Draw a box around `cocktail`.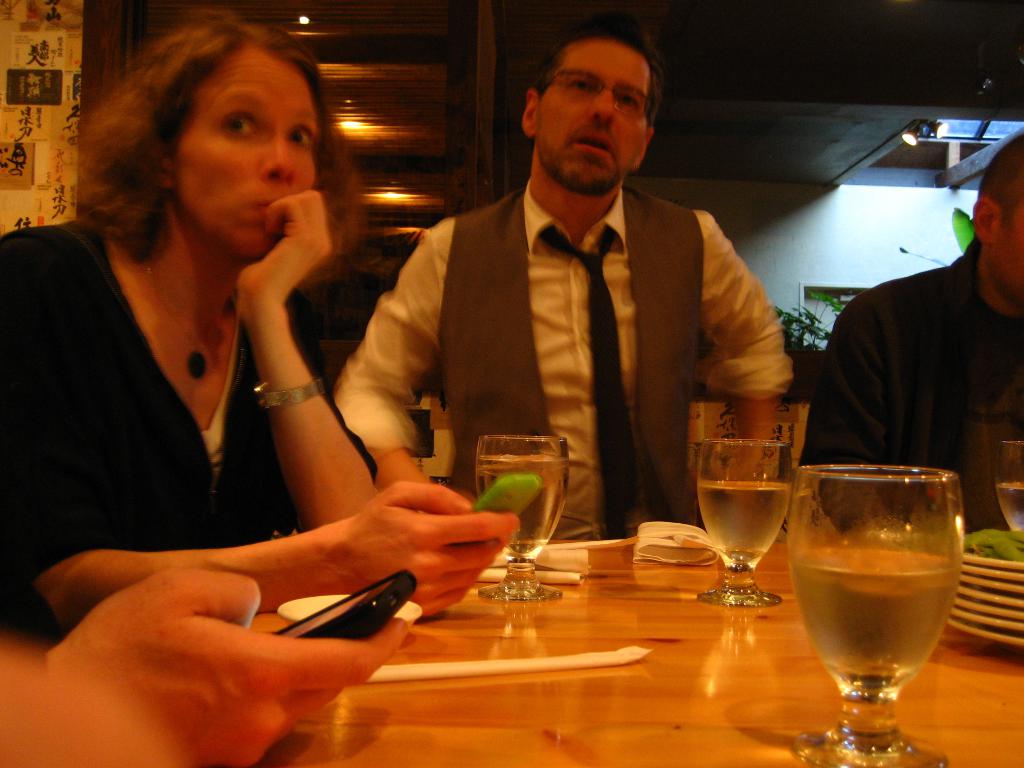
region(464, 431, 568, 610).
